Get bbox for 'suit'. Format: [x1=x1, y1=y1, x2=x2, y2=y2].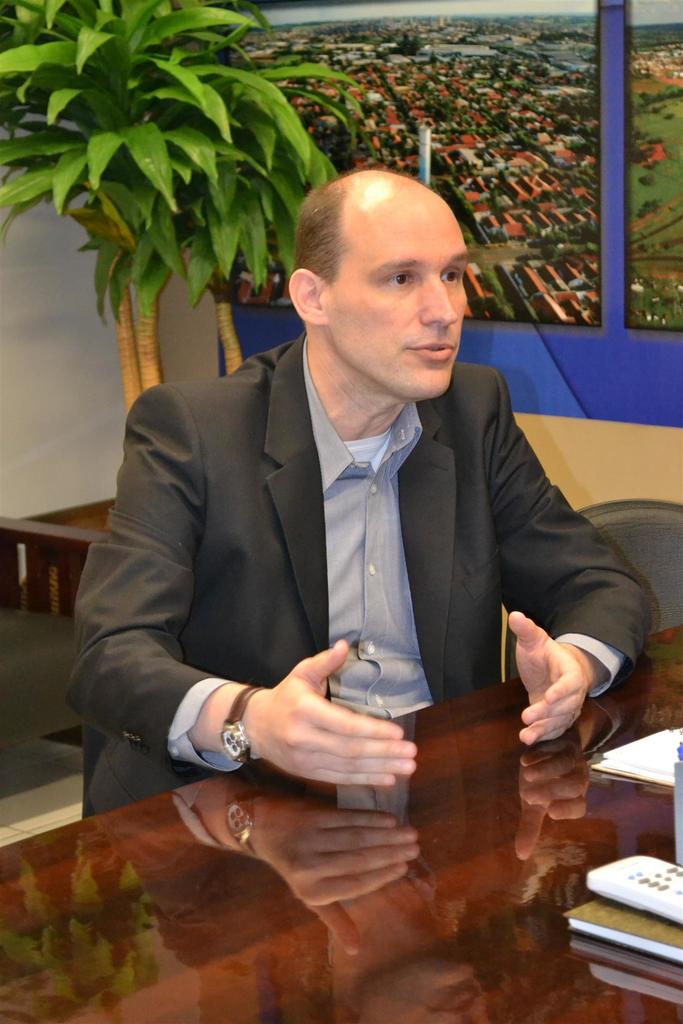
[x1=104, y1=344, x2=595, y2=772].
